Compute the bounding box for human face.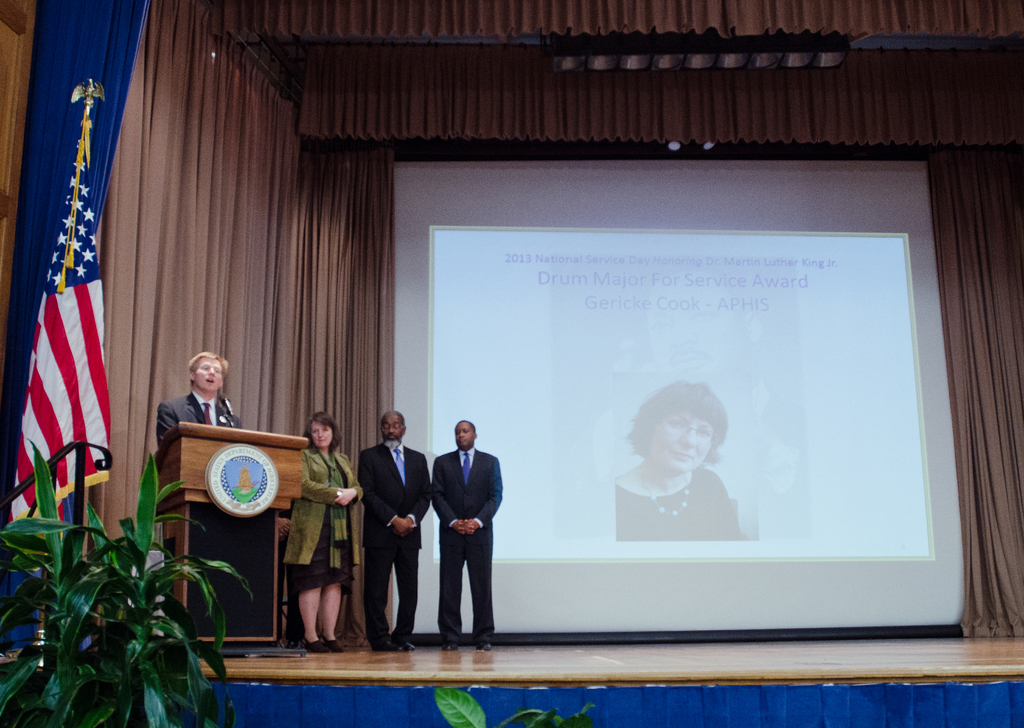
box(312, 425, 333, 449).
